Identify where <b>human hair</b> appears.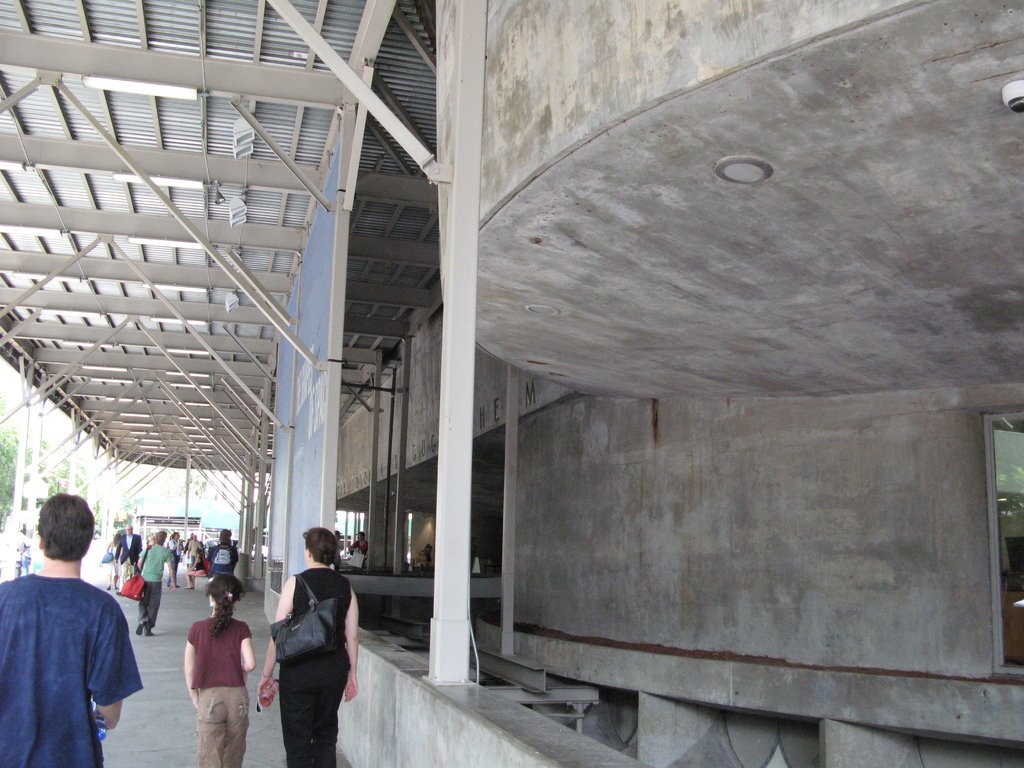
Appears at (152,529,171,544).
